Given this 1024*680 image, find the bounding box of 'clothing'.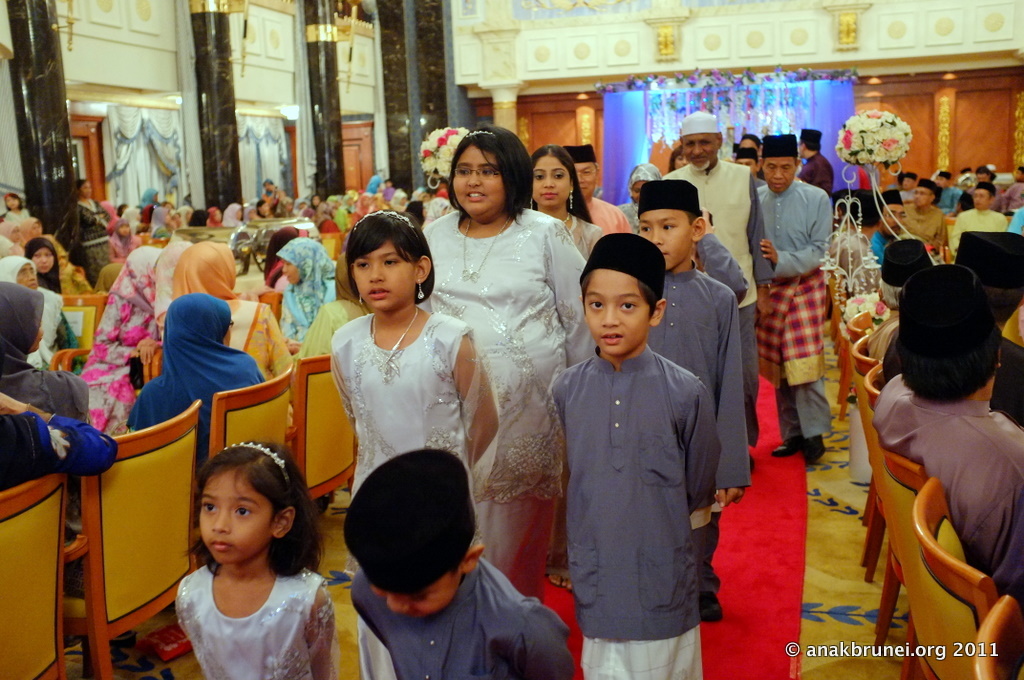
{"x1": 760, "y1": 179, "x2": 833, "y2": 450}.
